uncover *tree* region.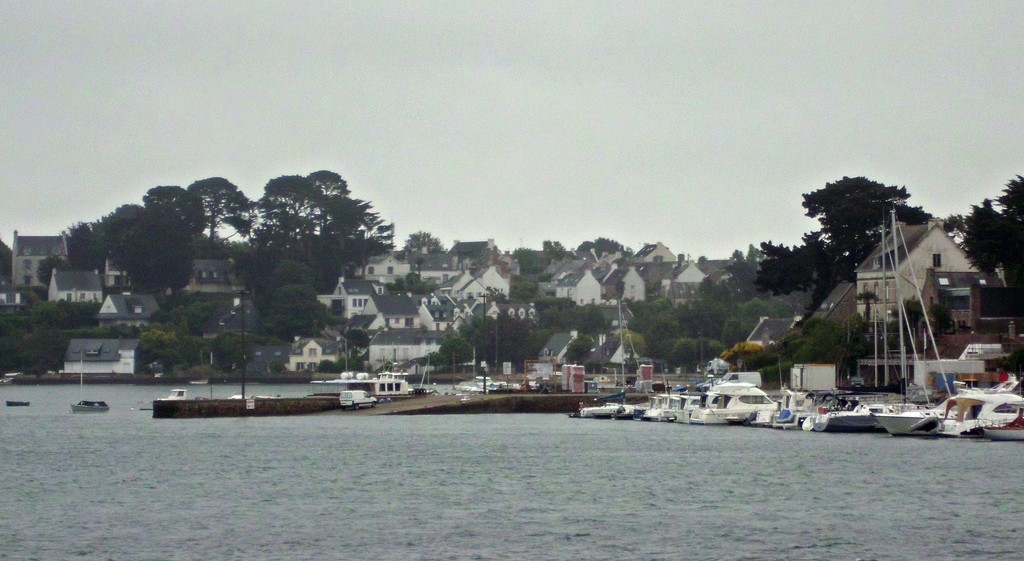
Uncovered: 61, 220, 102, 266.
